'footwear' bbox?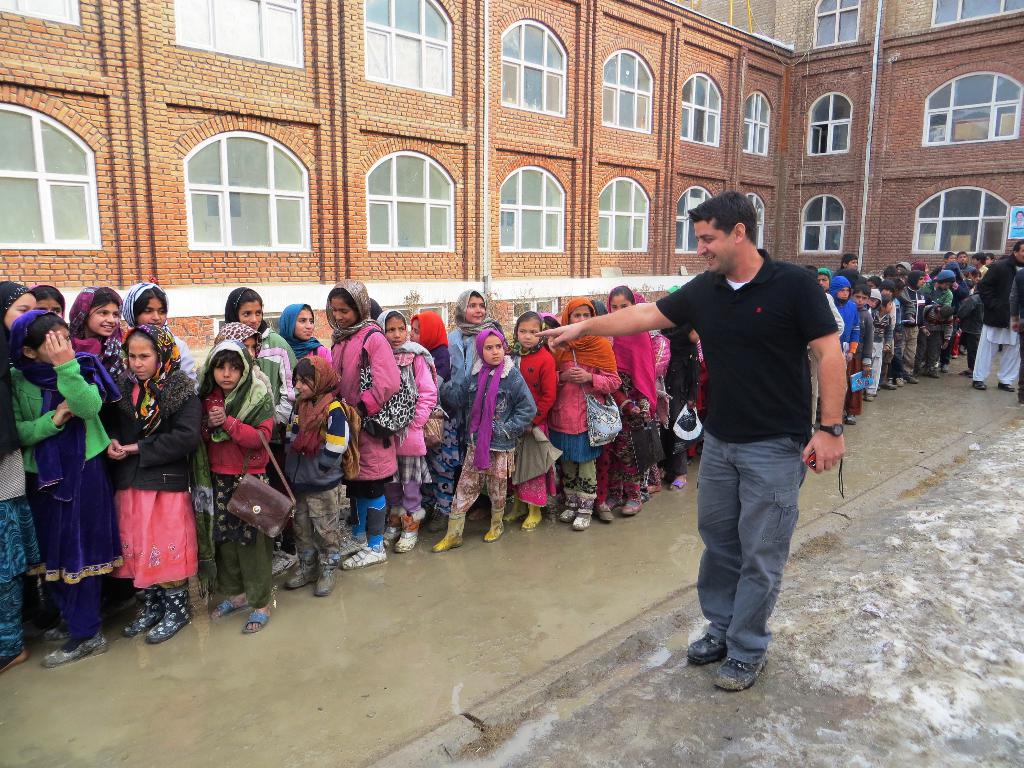
42, 626, 74, 641
